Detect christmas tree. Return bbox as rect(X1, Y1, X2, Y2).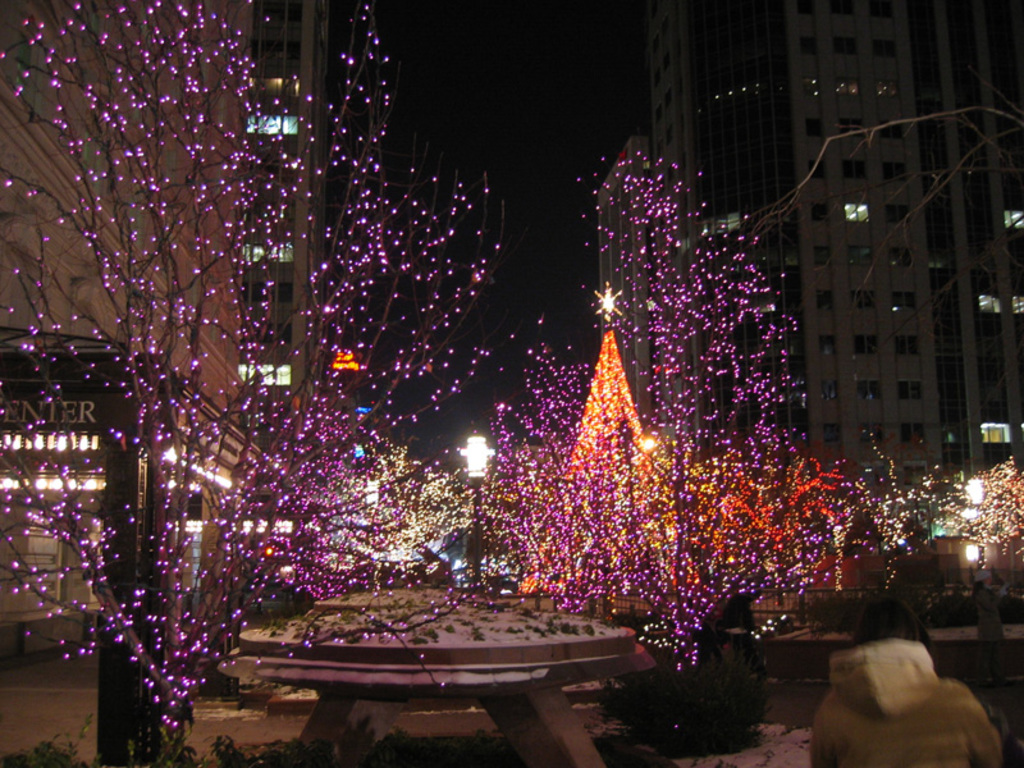
rect(518, 276, 703, 595).
